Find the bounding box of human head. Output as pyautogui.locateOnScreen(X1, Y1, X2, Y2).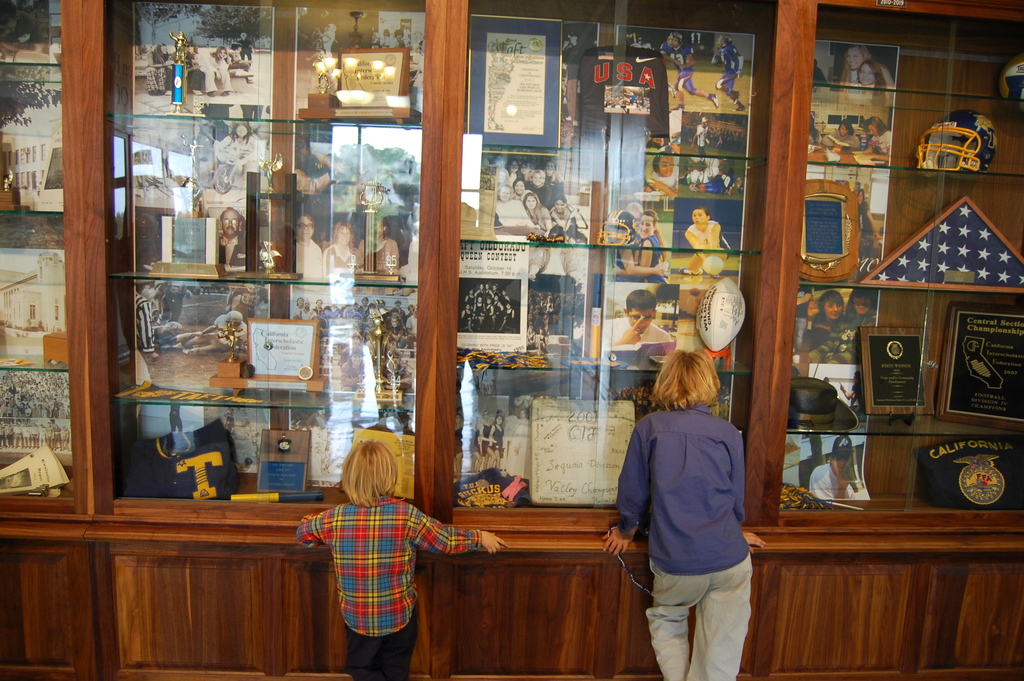
pyautogui.locateOnScreen(865, 117, 885, 138).
